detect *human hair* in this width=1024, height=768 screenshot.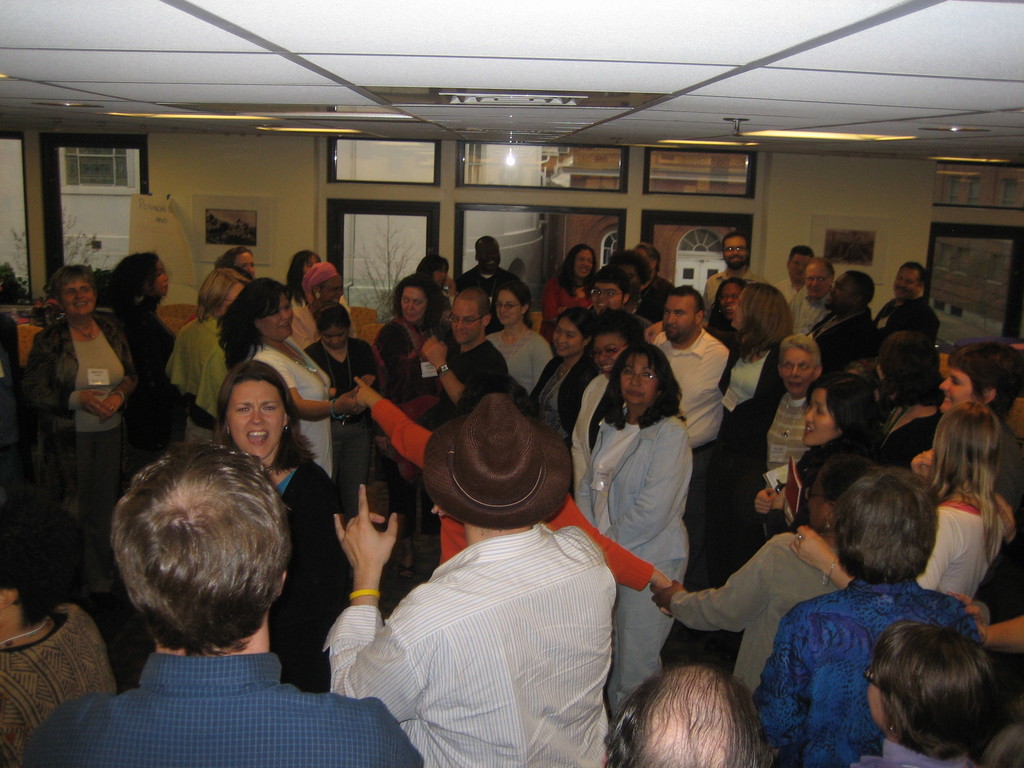
Detection: 212 245 252 271.
